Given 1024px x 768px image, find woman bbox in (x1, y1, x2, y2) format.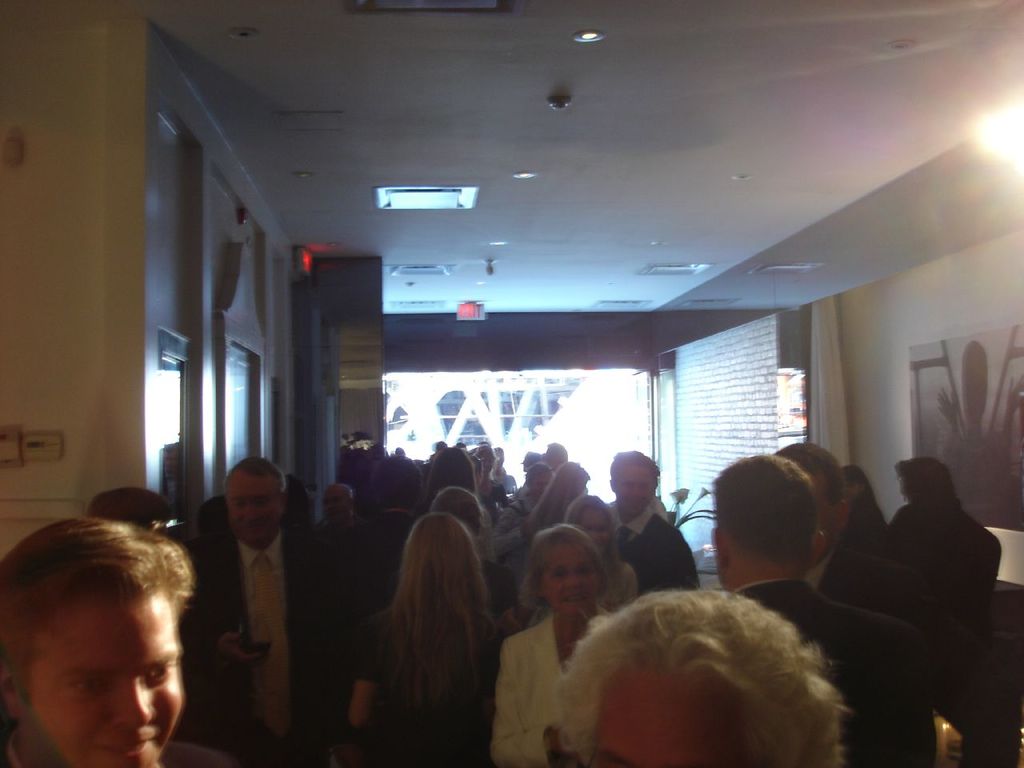
(838, 470, 891, 563).
